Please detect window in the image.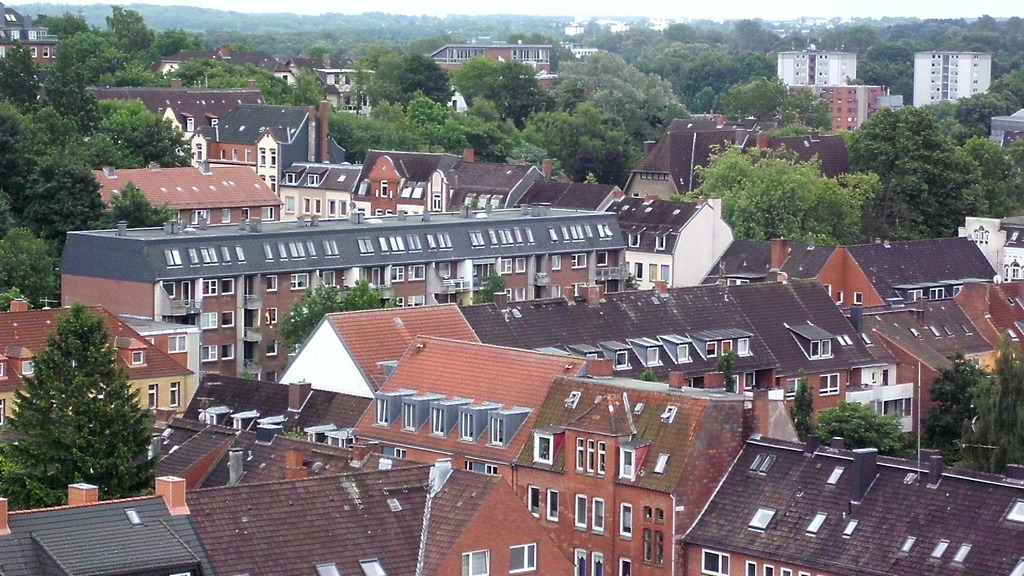
crop(750, 451, 776, 479).
